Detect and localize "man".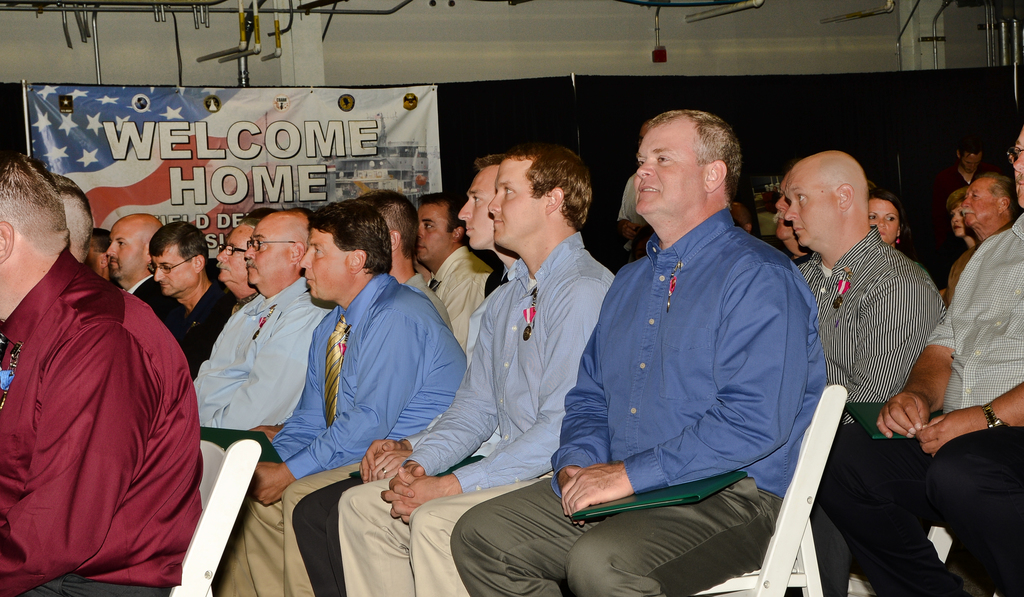
Localized at (x1=188, y1=206, x2=339, y2=431).
